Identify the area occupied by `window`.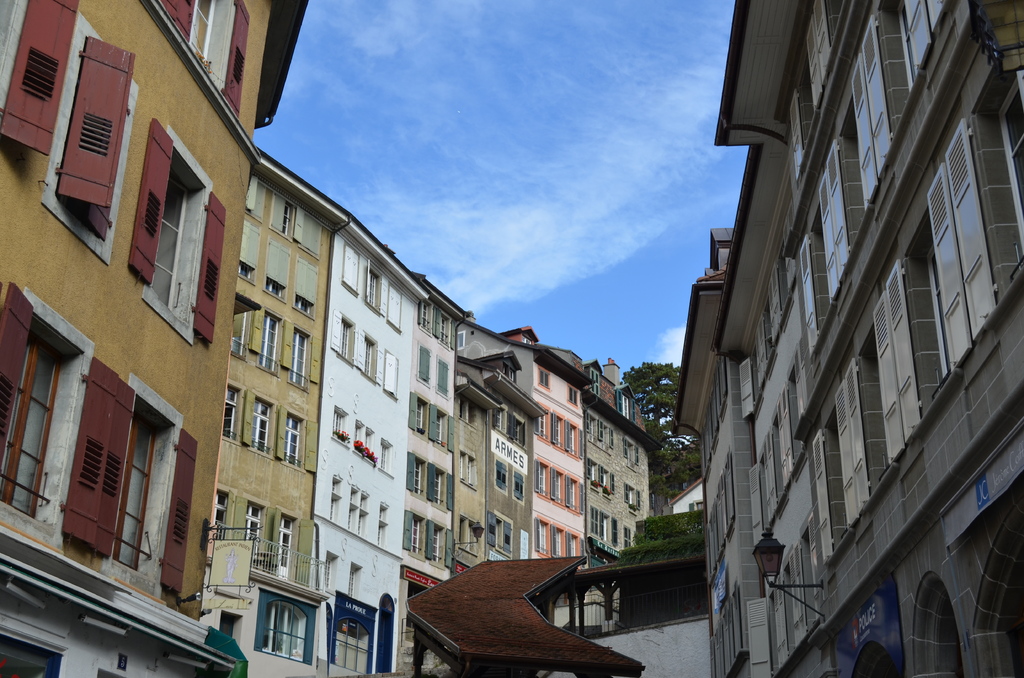
Area: 257 243 289 307.
